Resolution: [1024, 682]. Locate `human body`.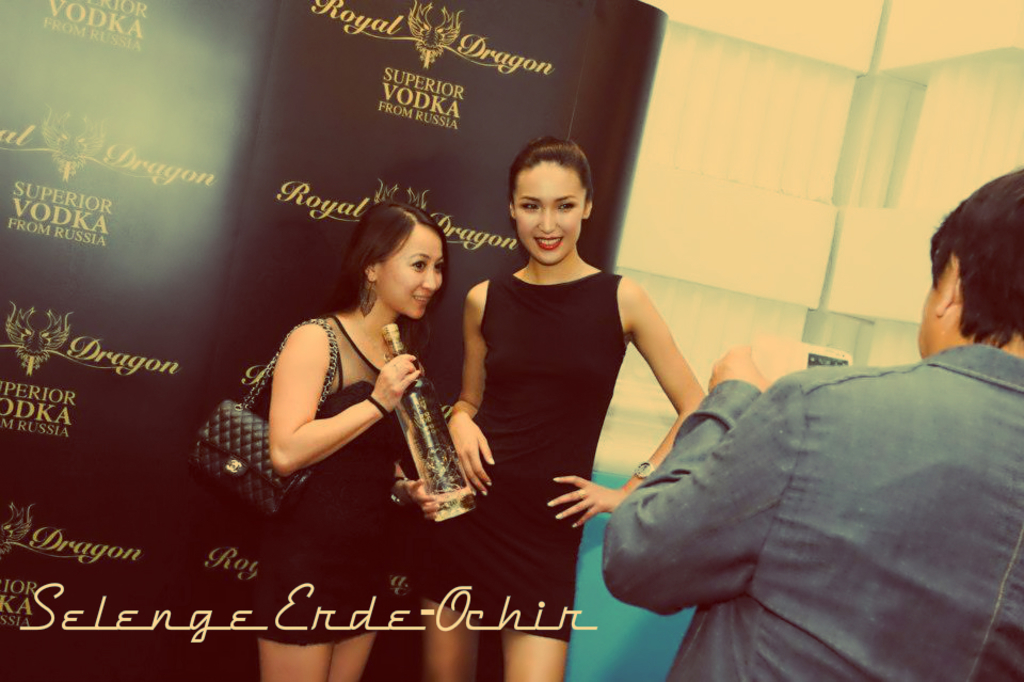
box(605, 346, 1023, 681).
